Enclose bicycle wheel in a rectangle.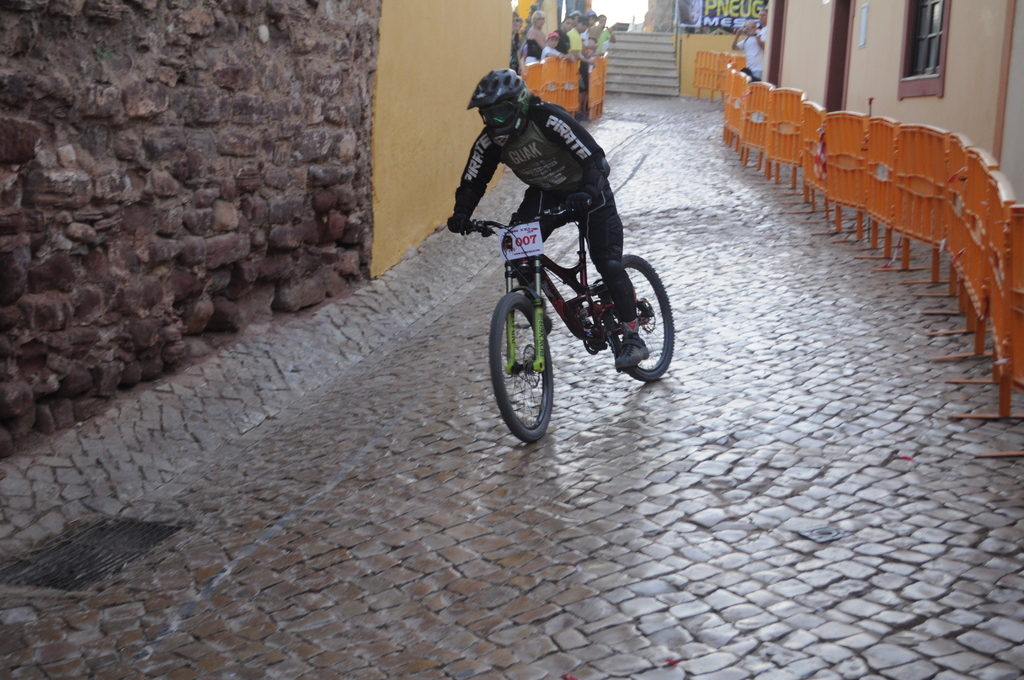
l=485, t=287, r=557, b=442.
